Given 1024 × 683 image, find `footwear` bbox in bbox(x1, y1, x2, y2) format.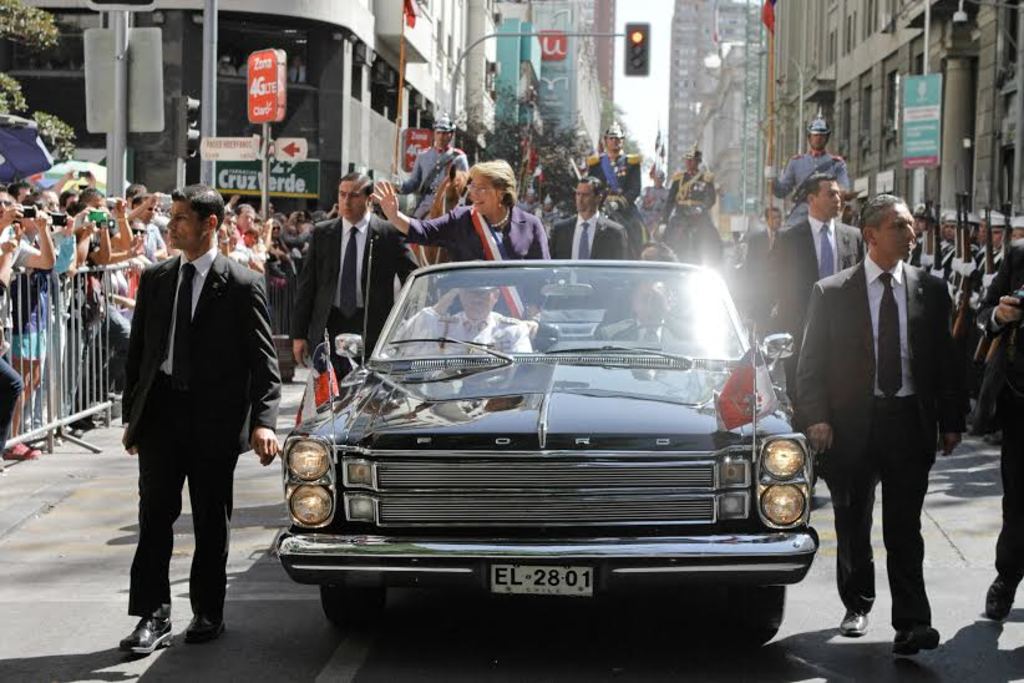
bbox(120, 598, 174, 656).
